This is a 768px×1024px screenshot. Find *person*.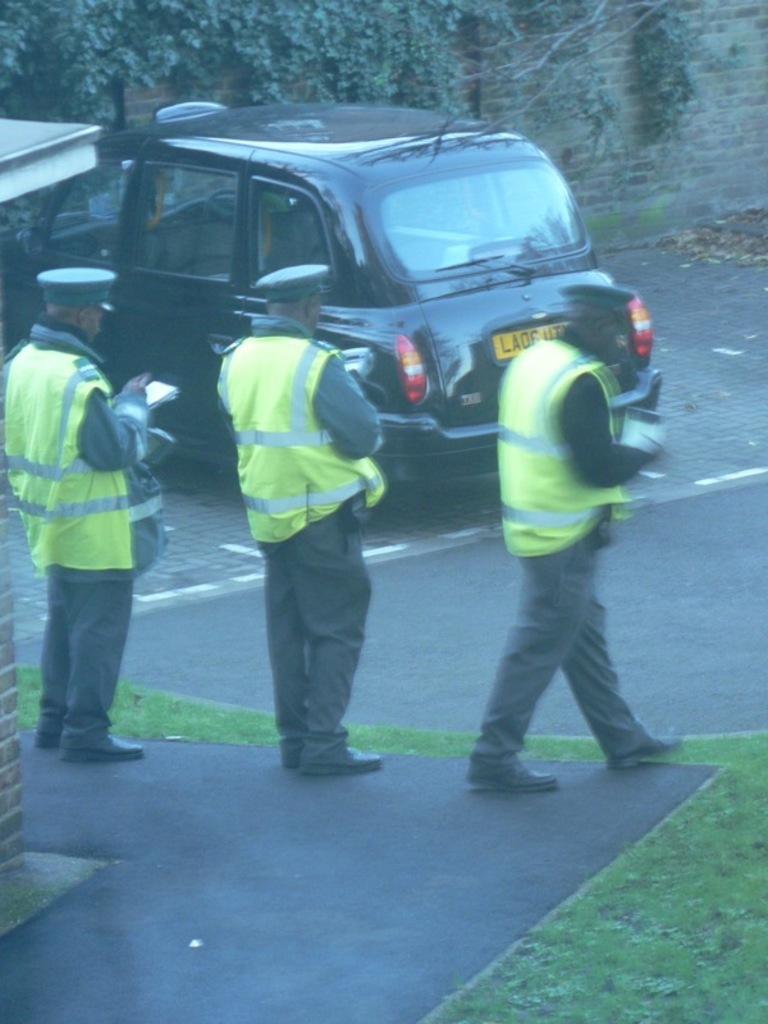
Bounding box: (left=210, top=252, right=385, bottom=773).
